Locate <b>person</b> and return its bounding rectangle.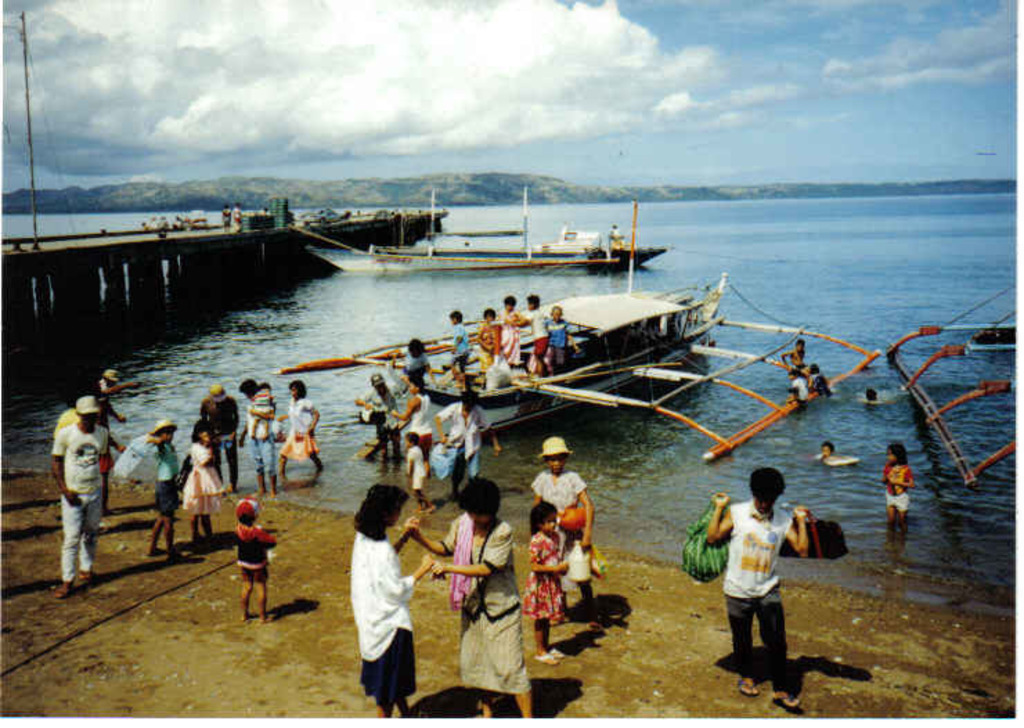
[x1=522, y1=288, x2=552, y2=379].
